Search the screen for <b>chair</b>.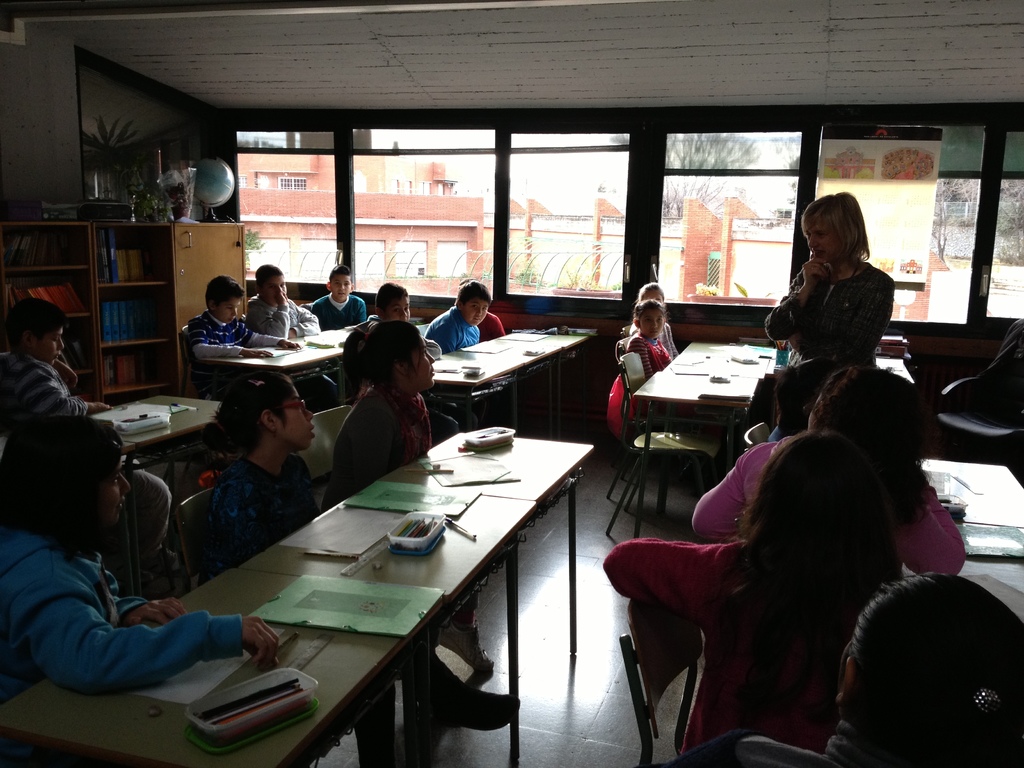
Found at bbox(604, 331, 691, 516).
